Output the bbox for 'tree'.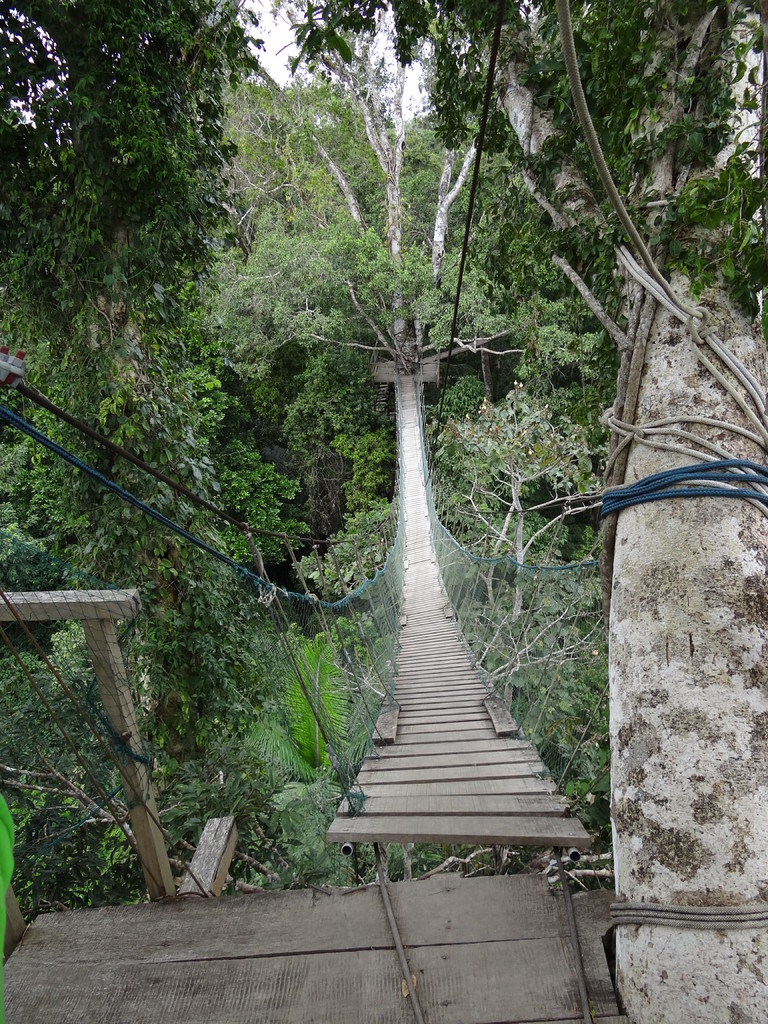
{"x1": 0, "y1": 0, "x2": 239, "y2": 801}.
